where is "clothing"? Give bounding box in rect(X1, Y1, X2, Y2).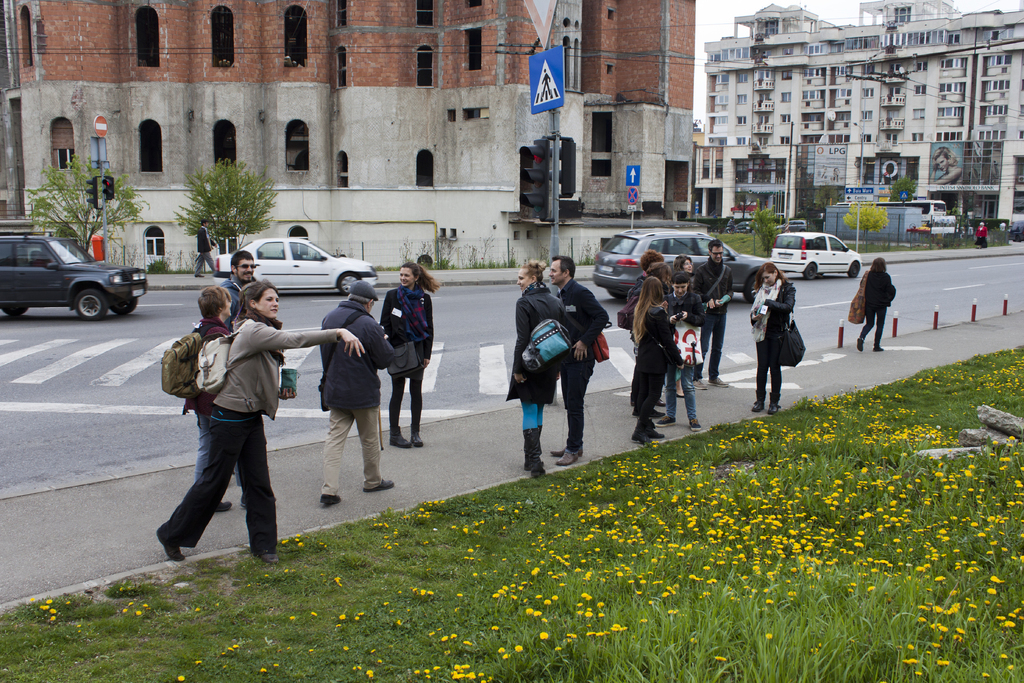
rect(506, 283, 572, 429).
